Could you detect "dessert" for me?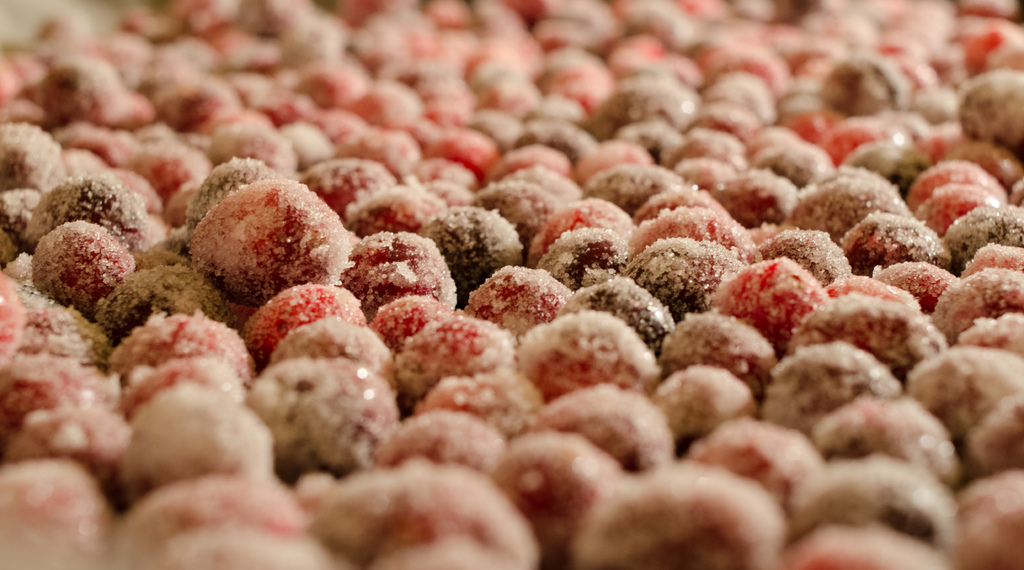
Detection result: Rect(399, 412, 497, 473).
